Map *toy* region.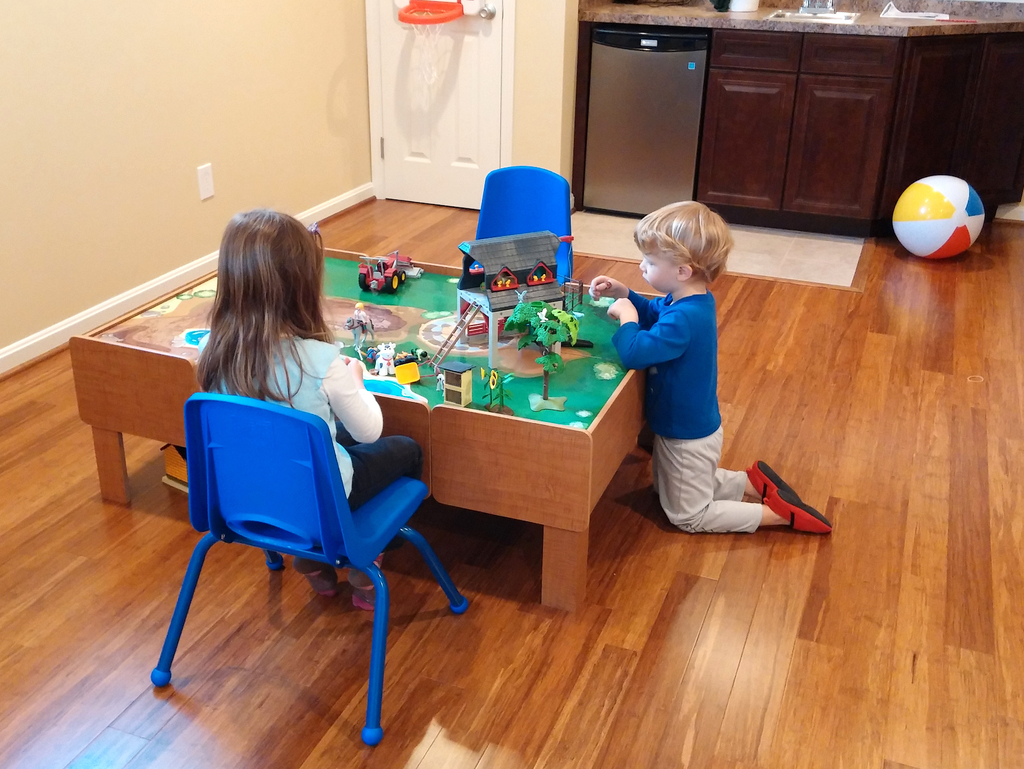
Mapped to crop(899, 172, 986, 264).
